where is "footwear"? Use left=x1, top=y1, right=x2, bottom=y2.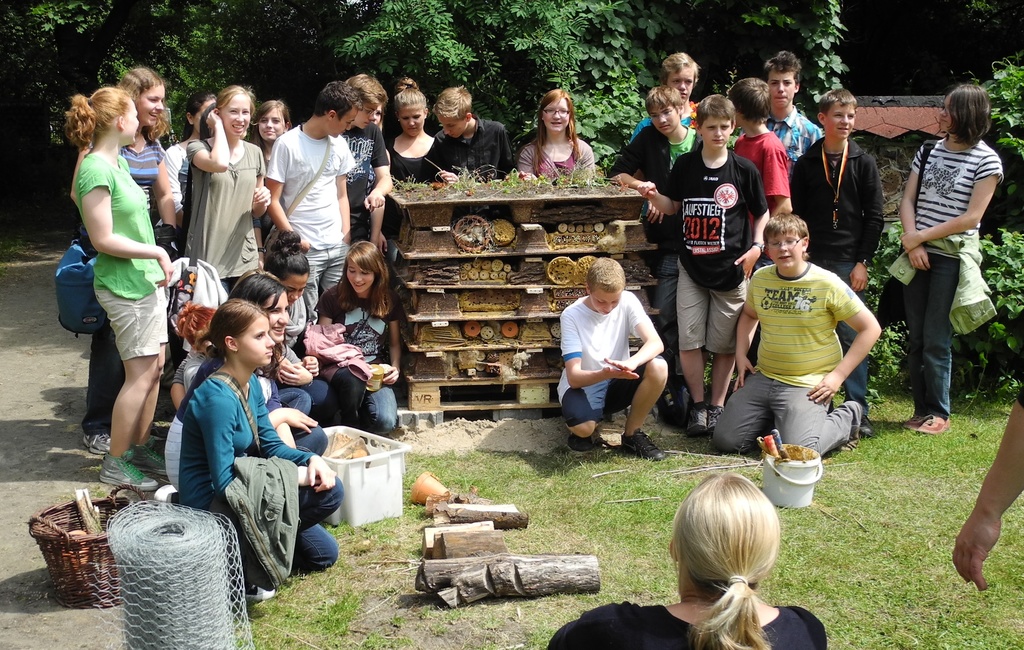
left=158, top=483, right=177, bottom=499.
